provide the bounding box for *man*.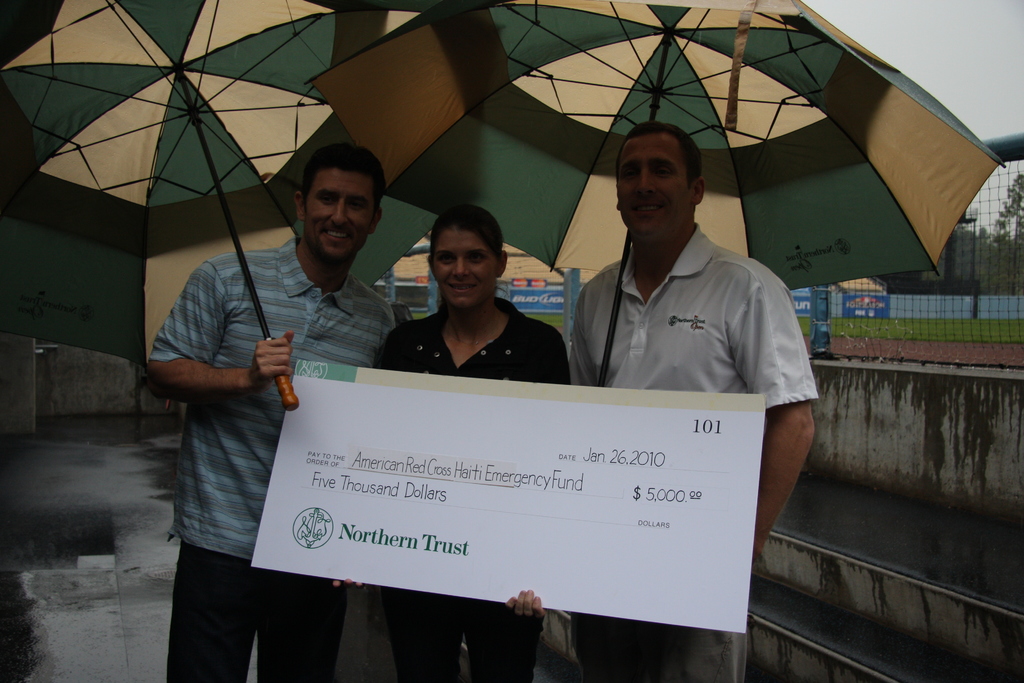
bbox=(151, 133, 397, 682).
